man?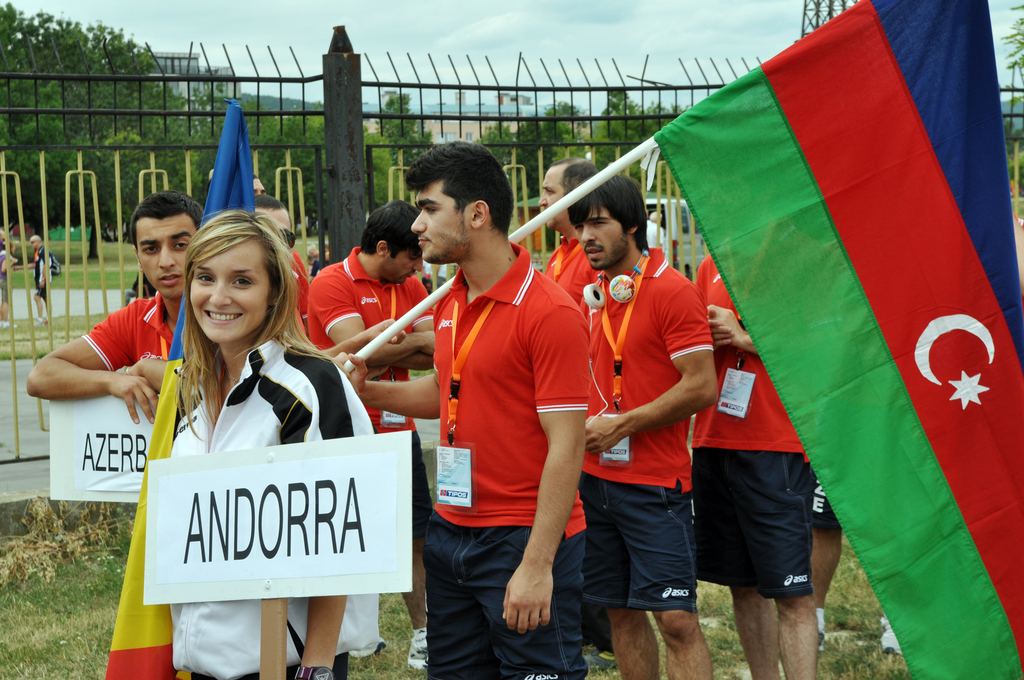
x1=331 y1=140 x2=592 y2=679
